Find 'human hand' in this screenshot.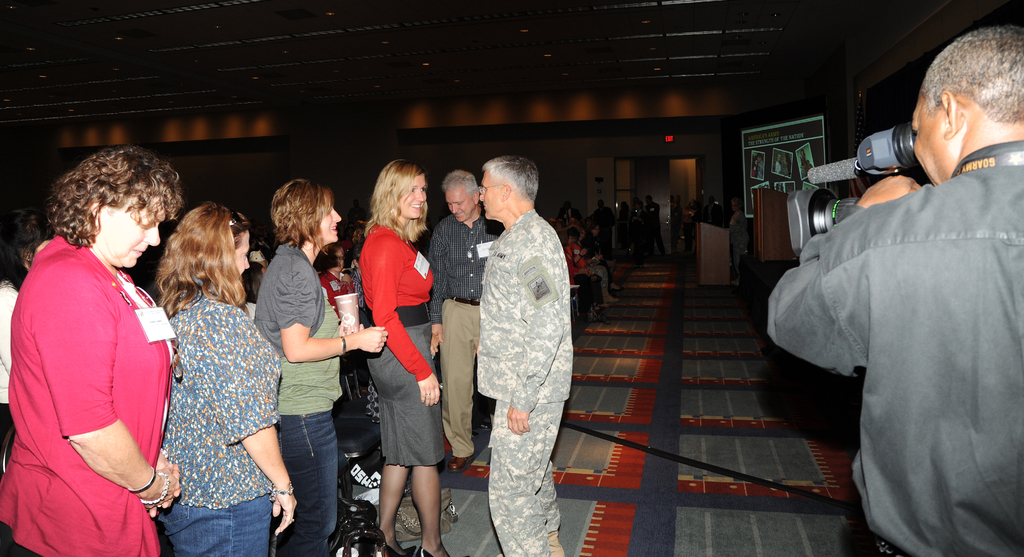
The bounding box for 'human hand' is x1=140, y1=461, x2=179, y2=510.
